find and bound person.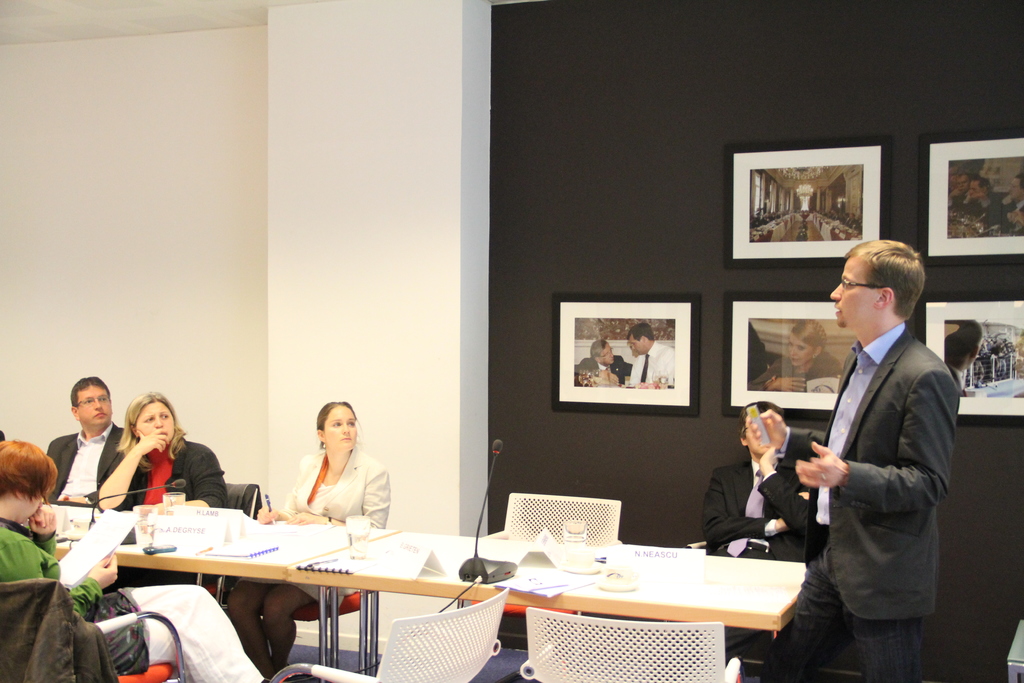
Bound: 688 394 820 664.
